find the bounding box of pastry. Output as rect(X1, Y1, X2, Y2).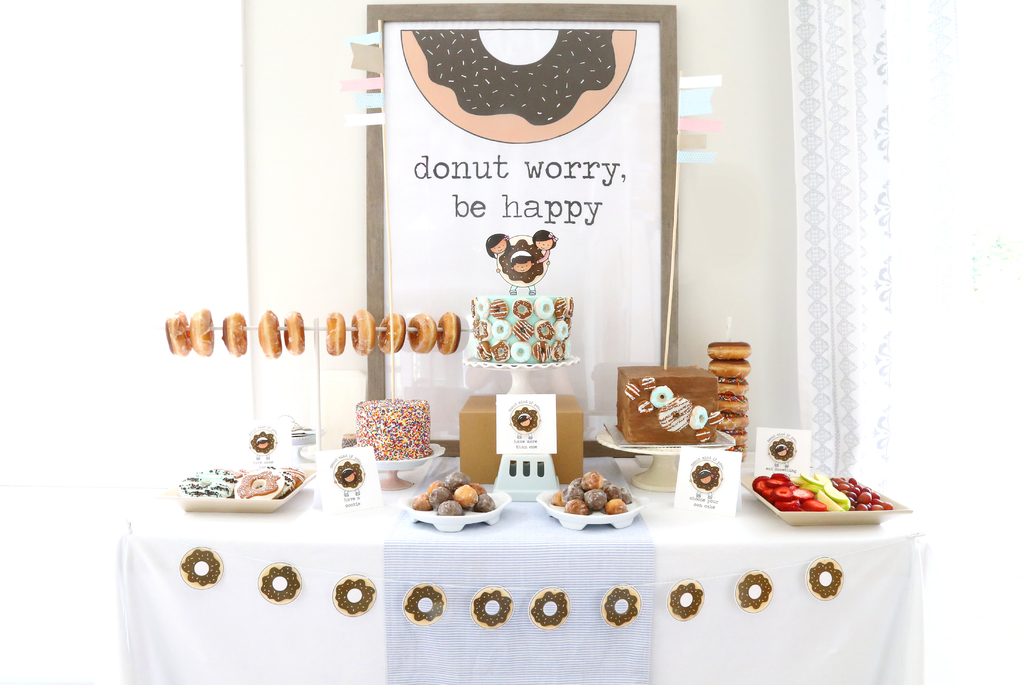
rect(550, 479, 634, 543).
